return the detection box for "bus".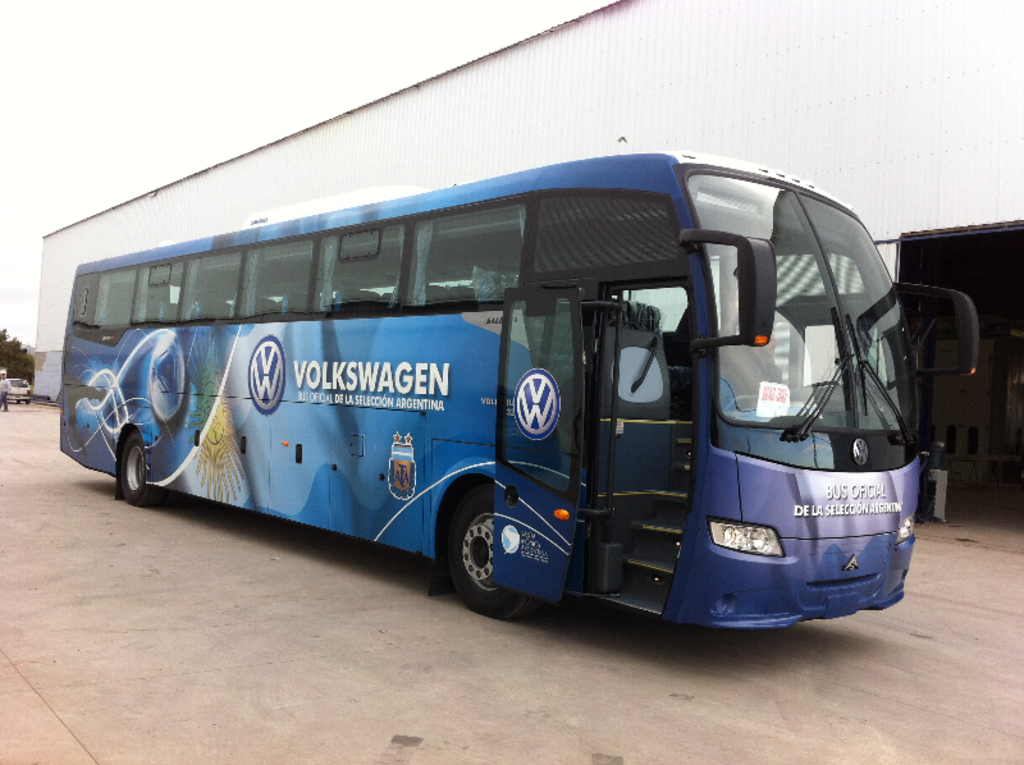
detection(60, 151, 978, 628).
